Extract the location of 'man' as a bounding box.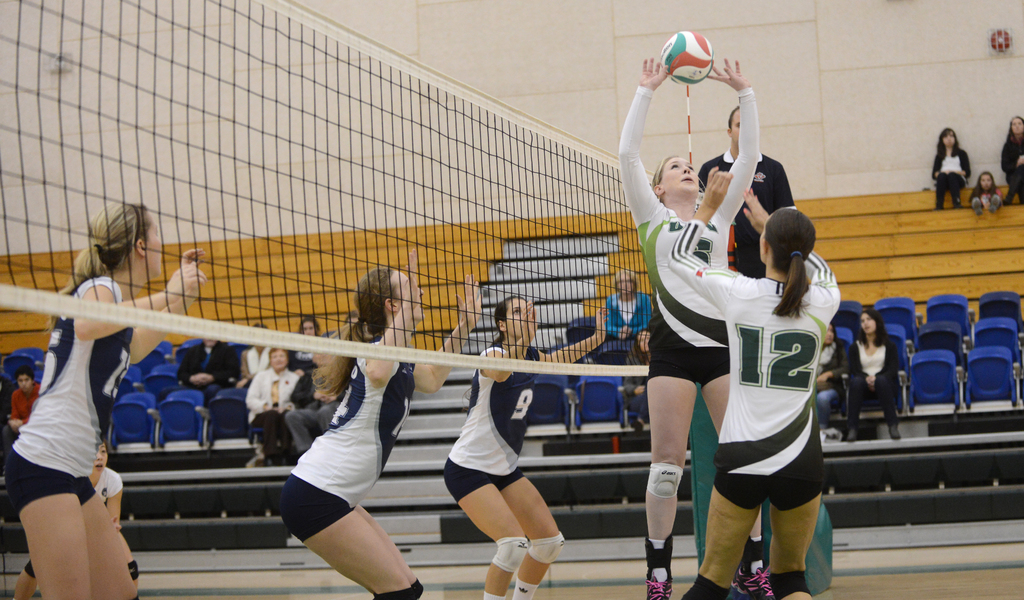
0/369/42/459.
